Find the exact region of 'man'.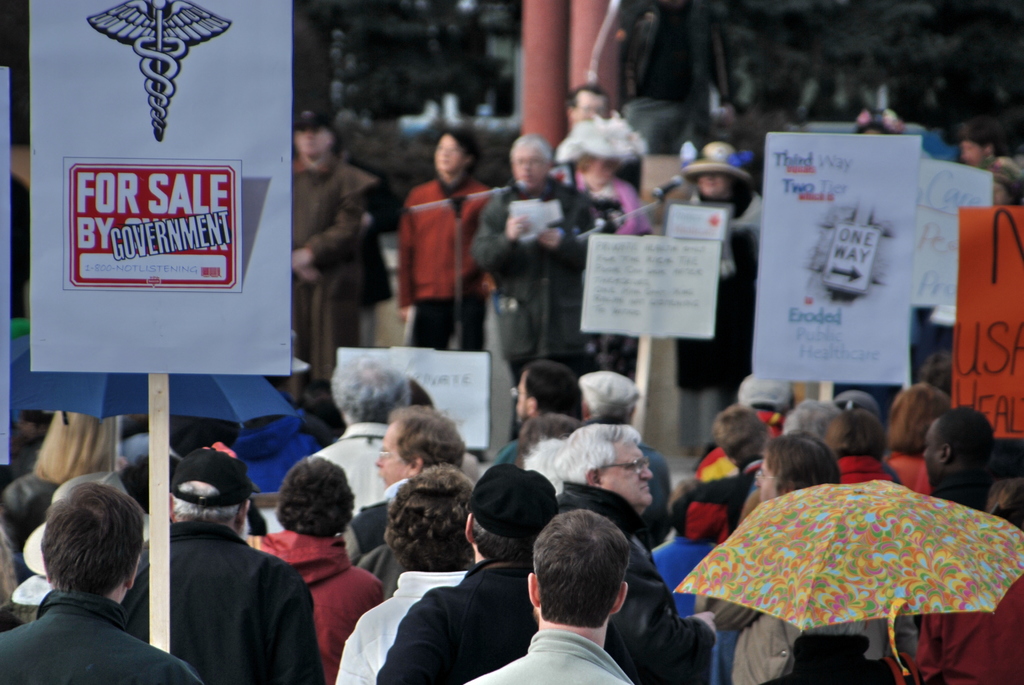
Exact region: detection(289, 102, 378, 421).
